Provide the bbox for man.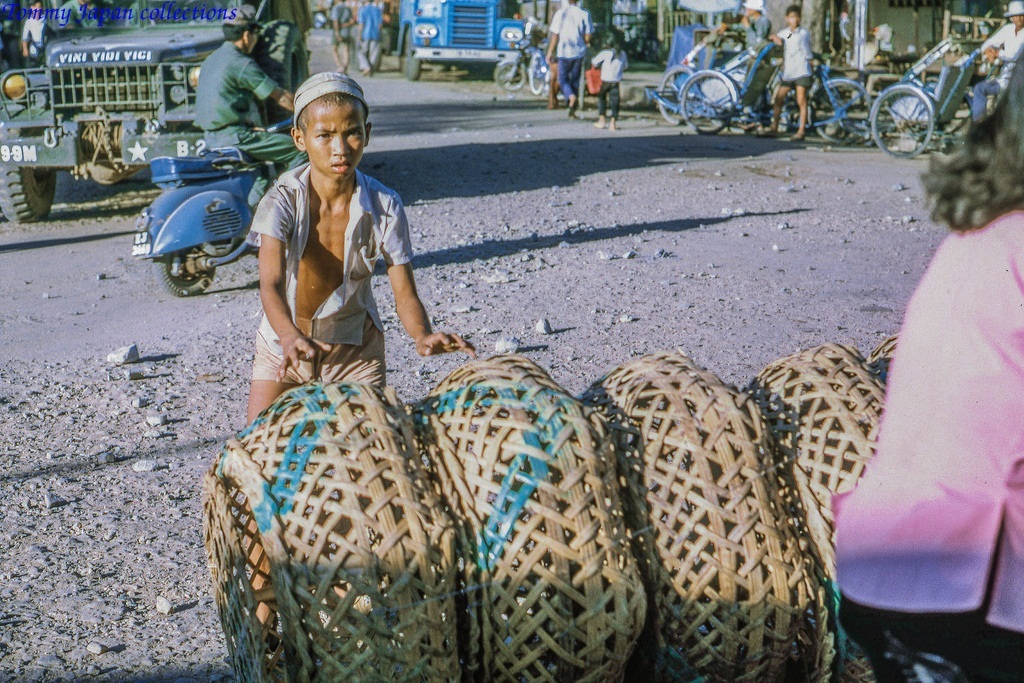
(left=968, top=0, right=1023, bottom=124).
